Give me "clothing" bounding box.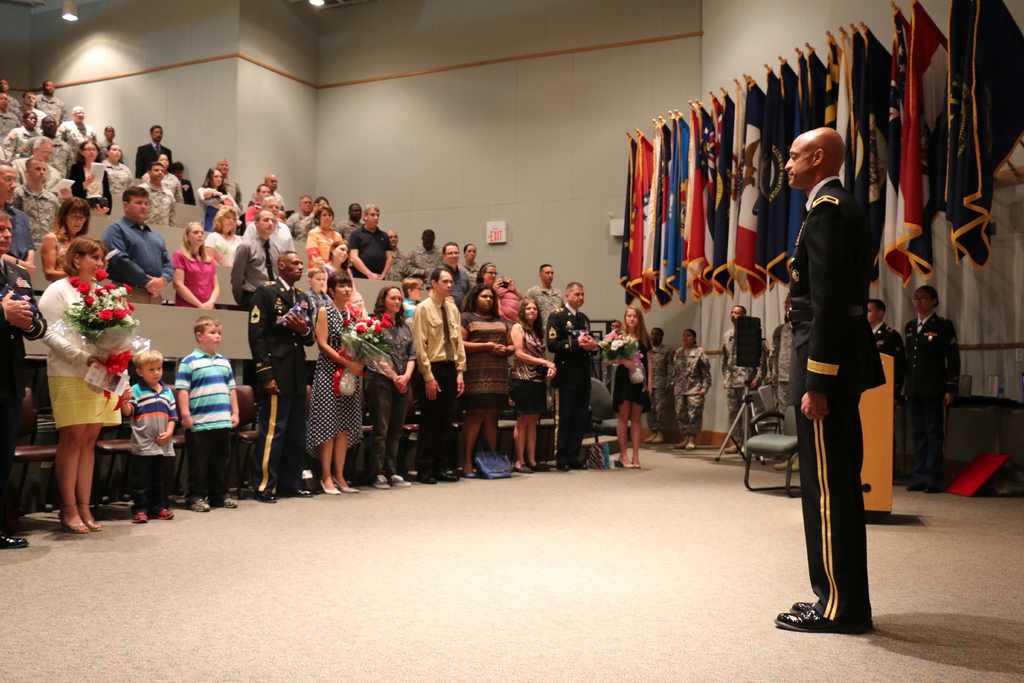
x1=784 y1=174 x2=888 y2=643.
